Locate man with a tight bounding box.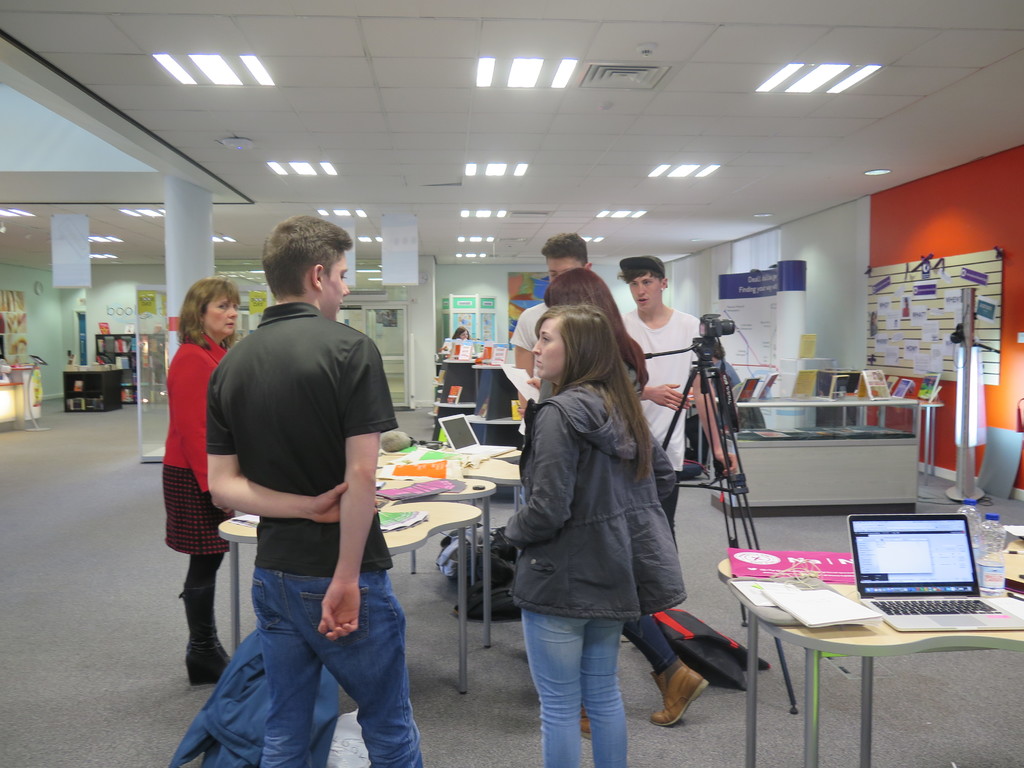
bbox=[506, 228, 595, 480].
